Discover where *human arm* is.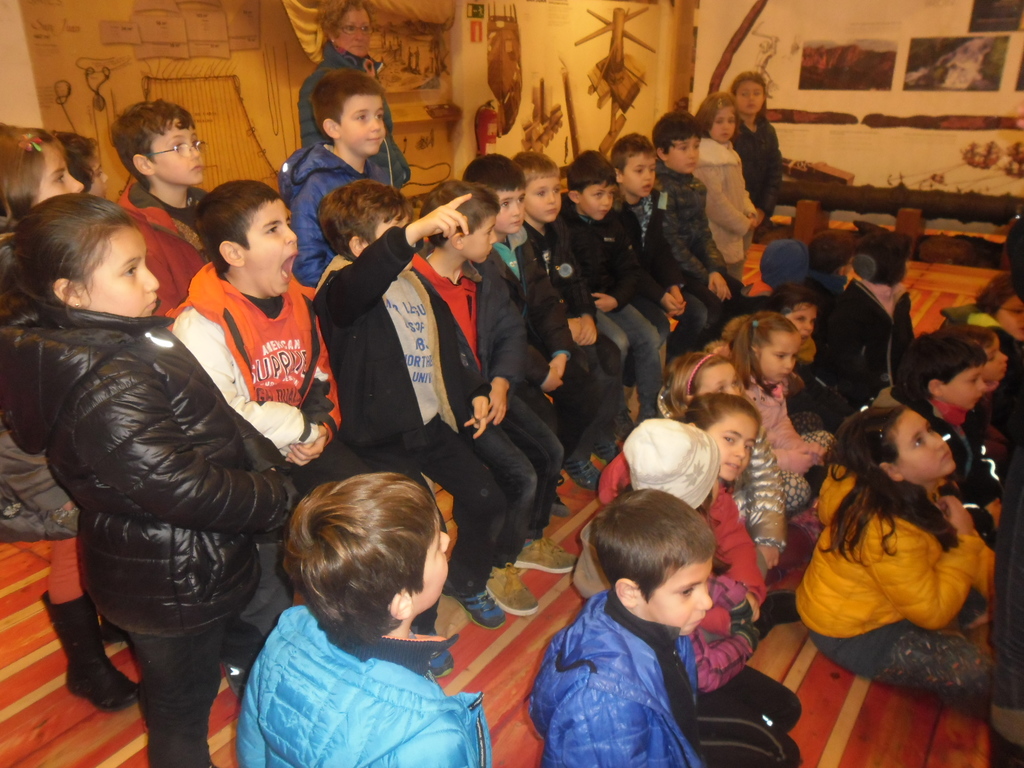
Discovered at locate(489, 261, 523, 422).
